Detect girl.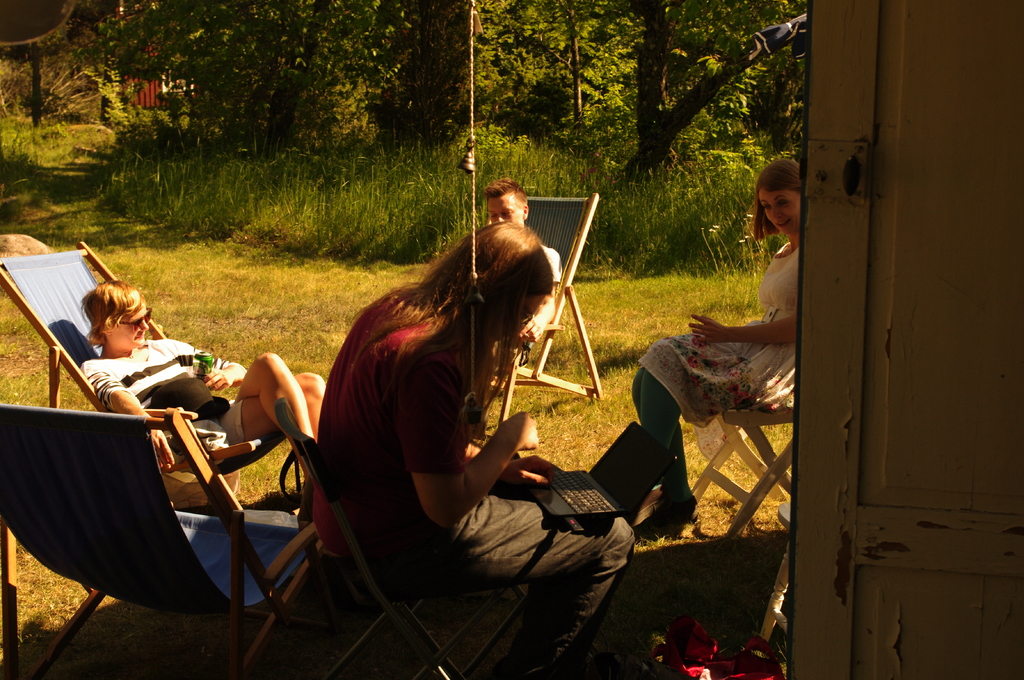
Detected at BBox(641, 160, 800, 533).
